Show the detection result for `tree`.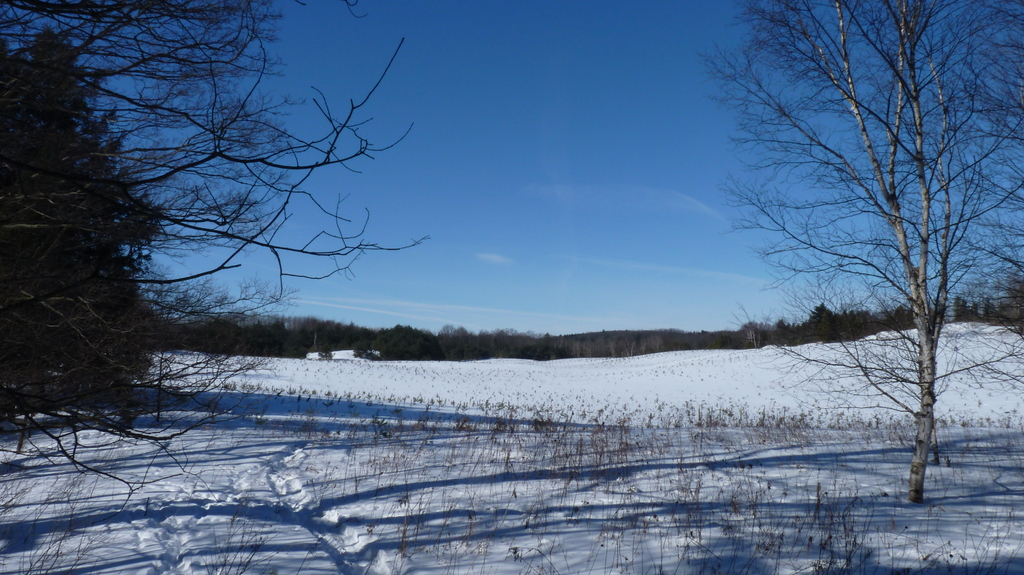
select_region(216, 308, 247, 351).
